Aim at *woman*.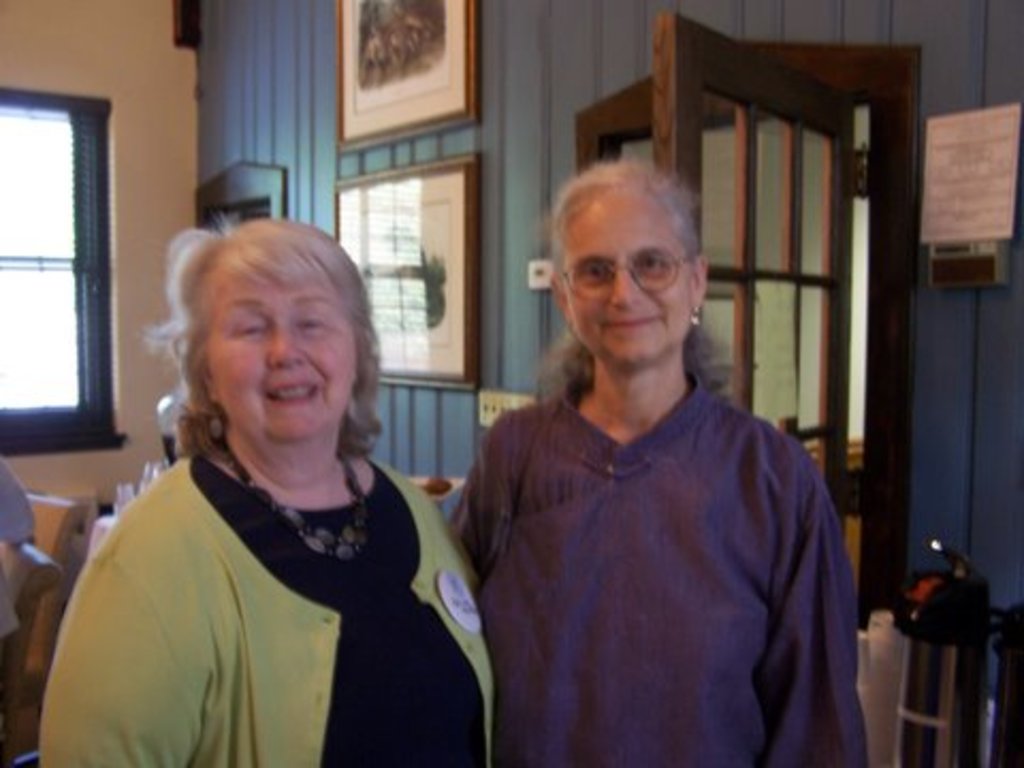
Aimed at pyautogui.locateOnScreen(55, 196, 491, 767).
